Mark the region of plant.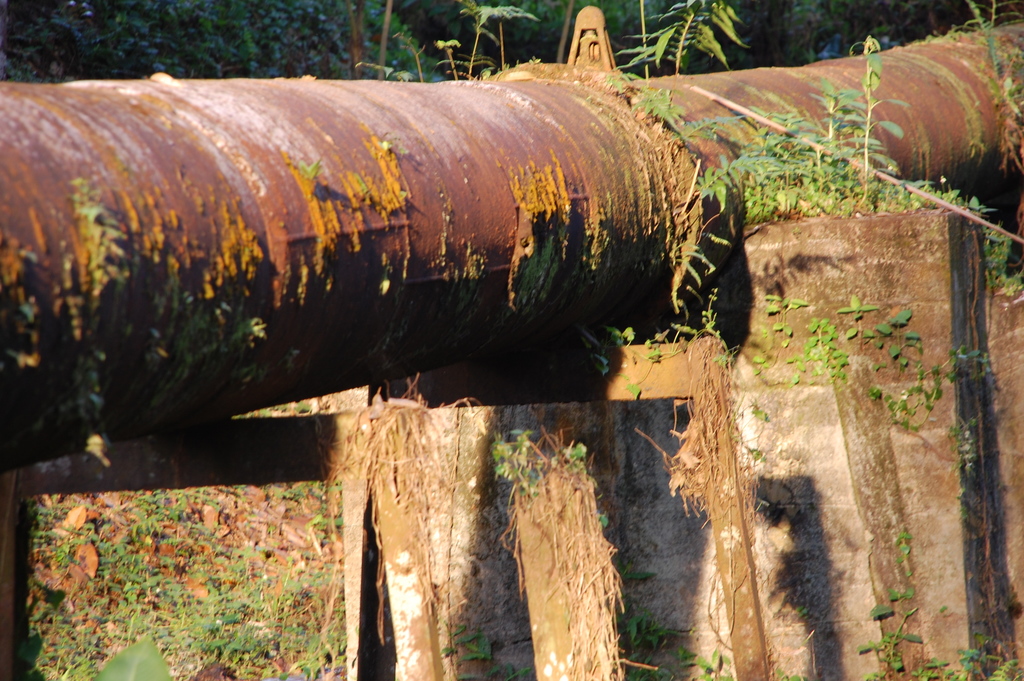
Region: [left=921, top=0, right=1023, bottom=115].
